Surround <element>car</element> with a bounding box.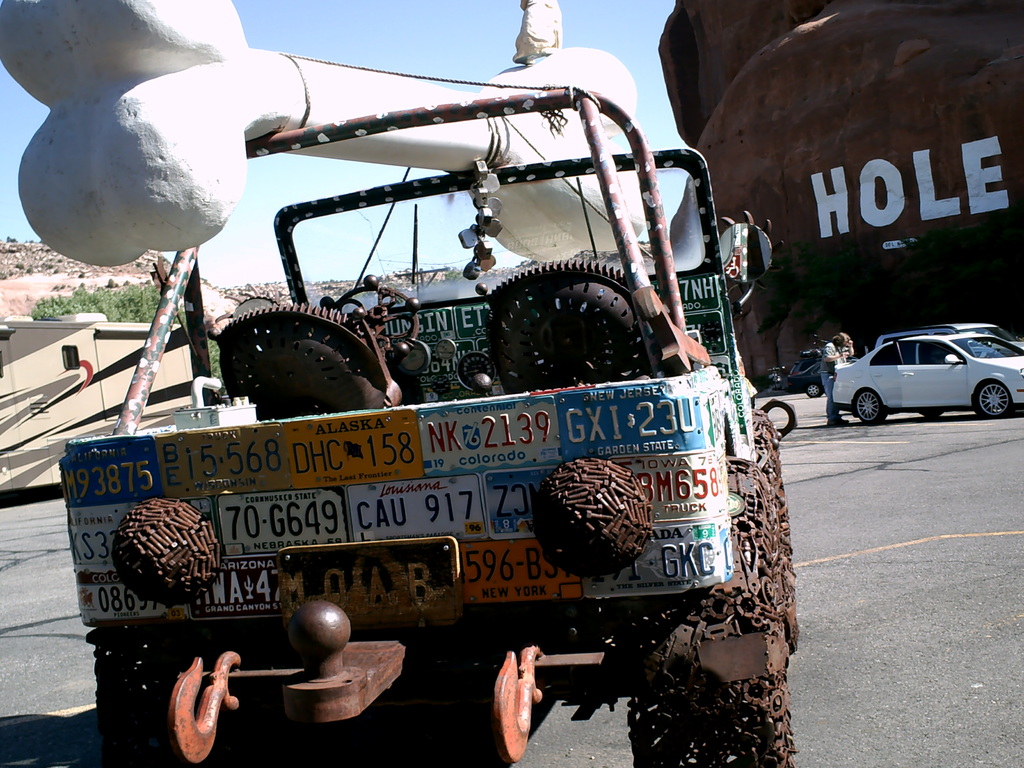
bbox(874, 325, 1022, 351).
